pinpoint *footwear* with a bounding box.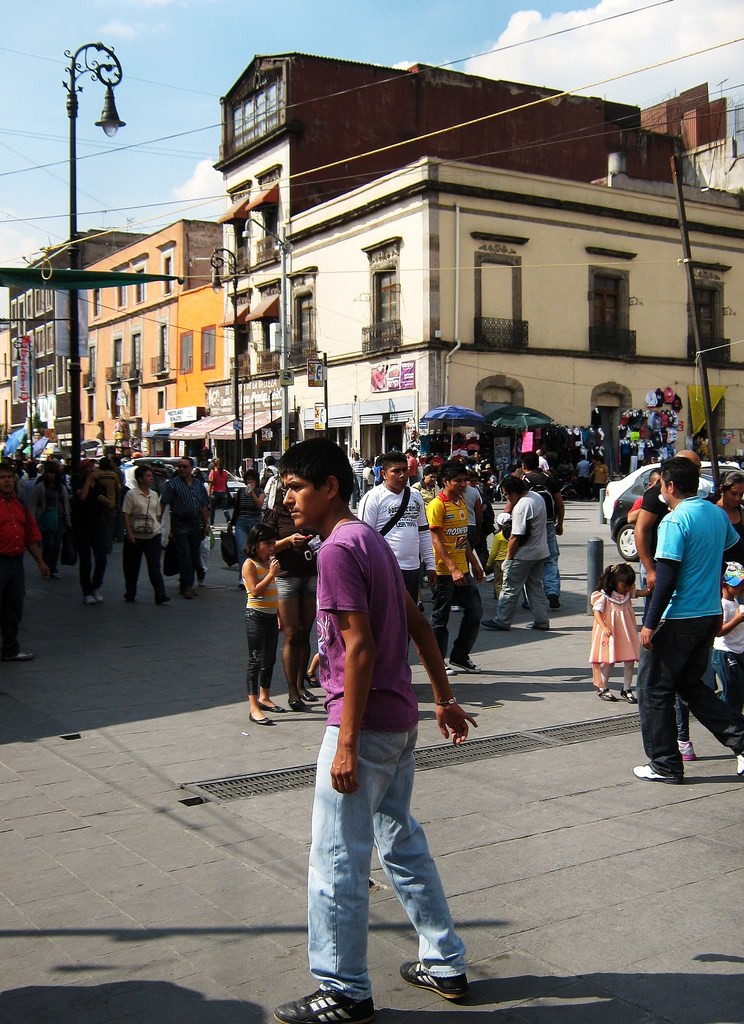
<bbox>545, 592, 562, 609</bbox>.
